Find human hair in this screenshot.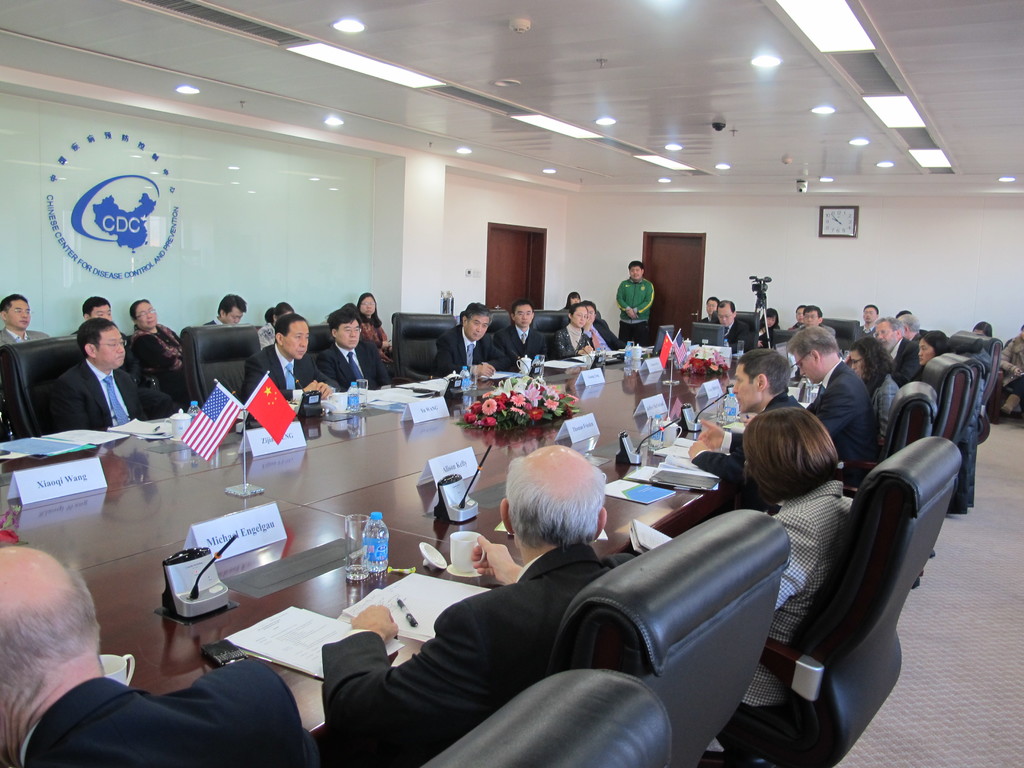
The bounding box for human hair is (left=862, top=303, right=879, bottom=317).
